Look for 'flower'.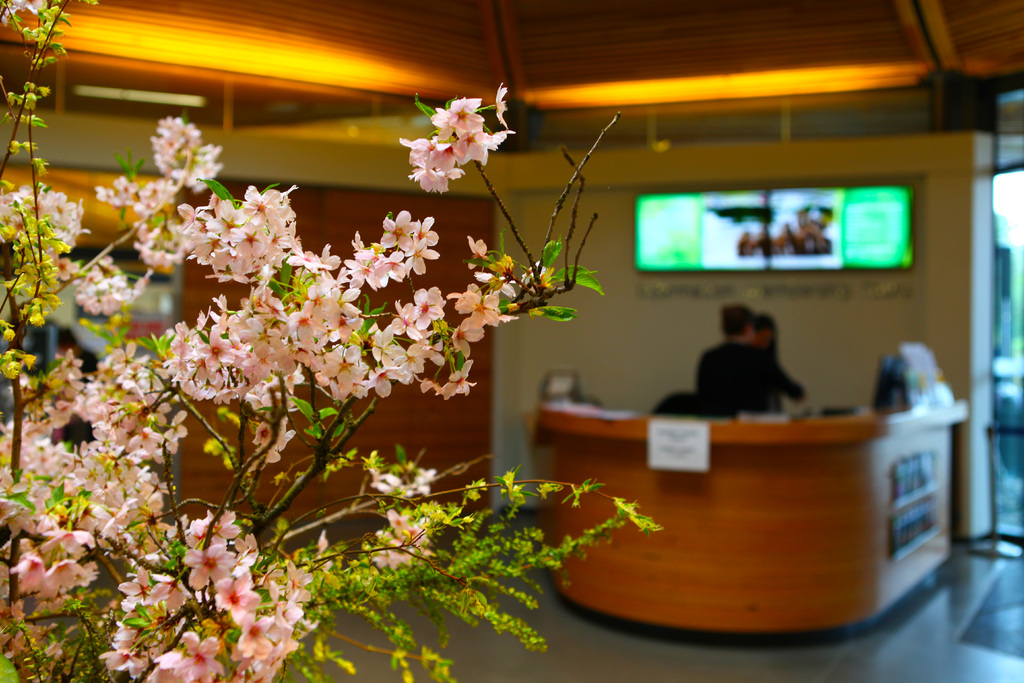
Found: Rect(370, 472, 436, 501).
